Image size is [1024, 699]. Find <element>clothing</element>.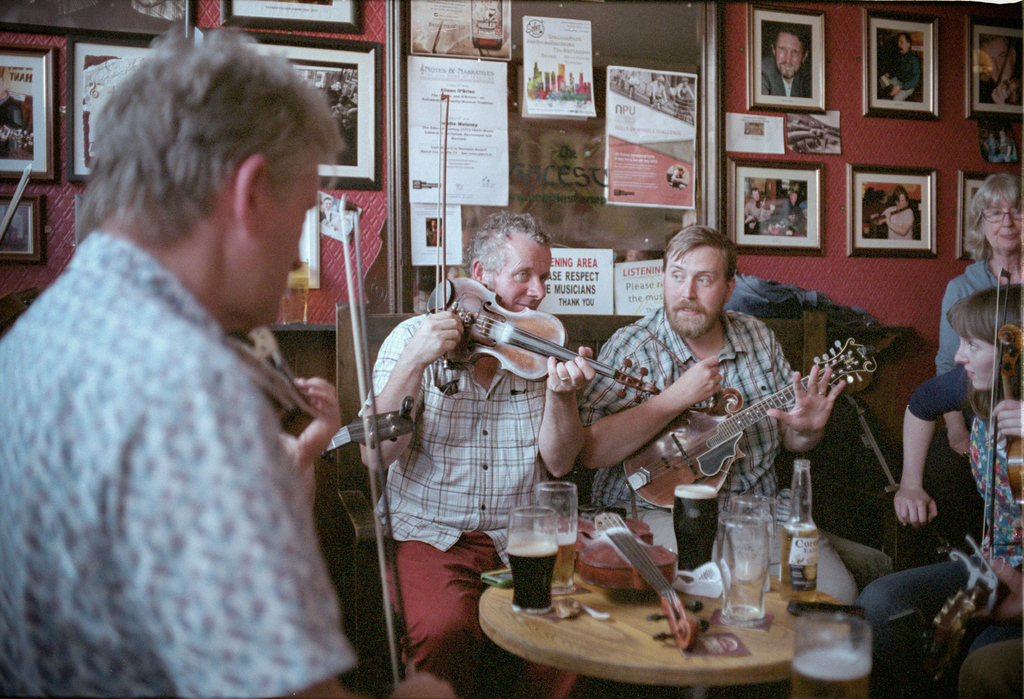
(742, 193, 769, 233).
